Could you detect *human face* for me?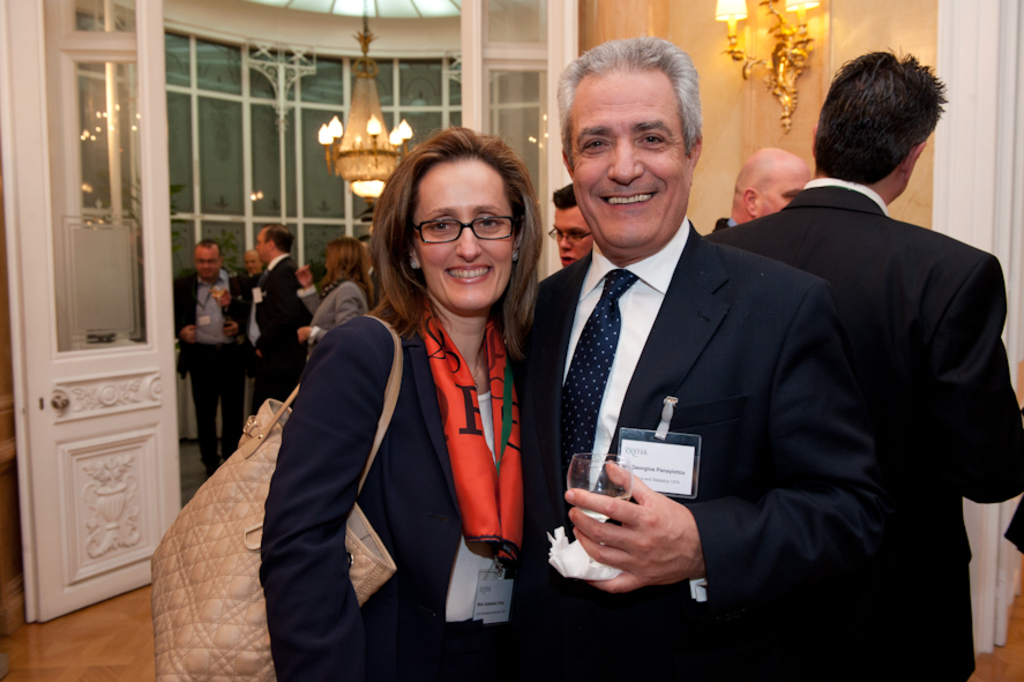
Detection result: crop(568, 68, 688, 250).
